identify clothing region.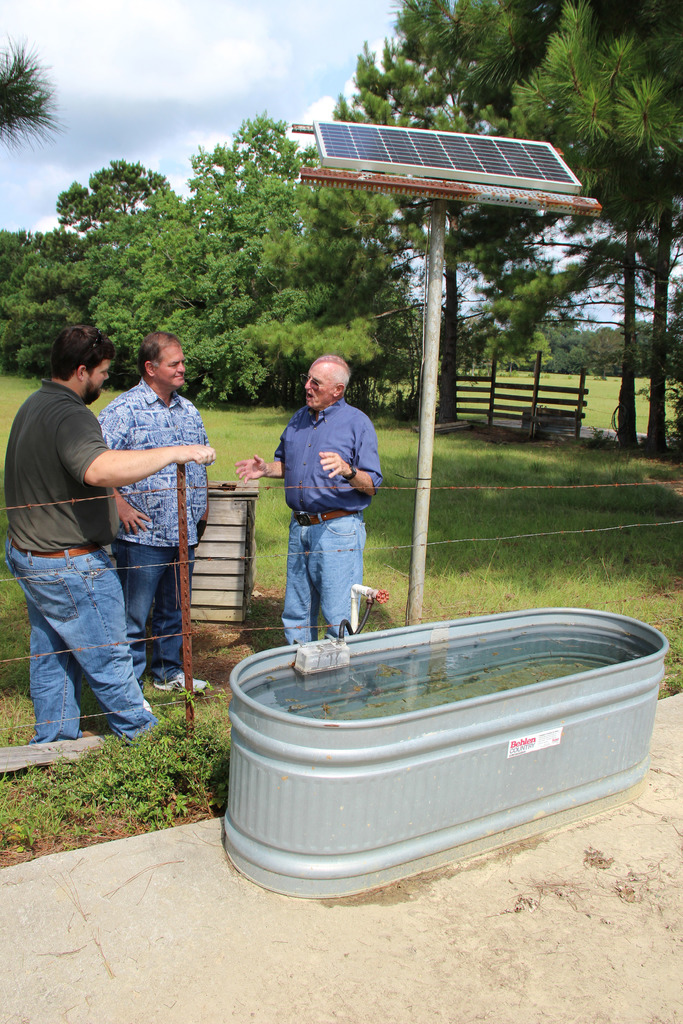
Region: bbox=(0, 382, 153, 730).
